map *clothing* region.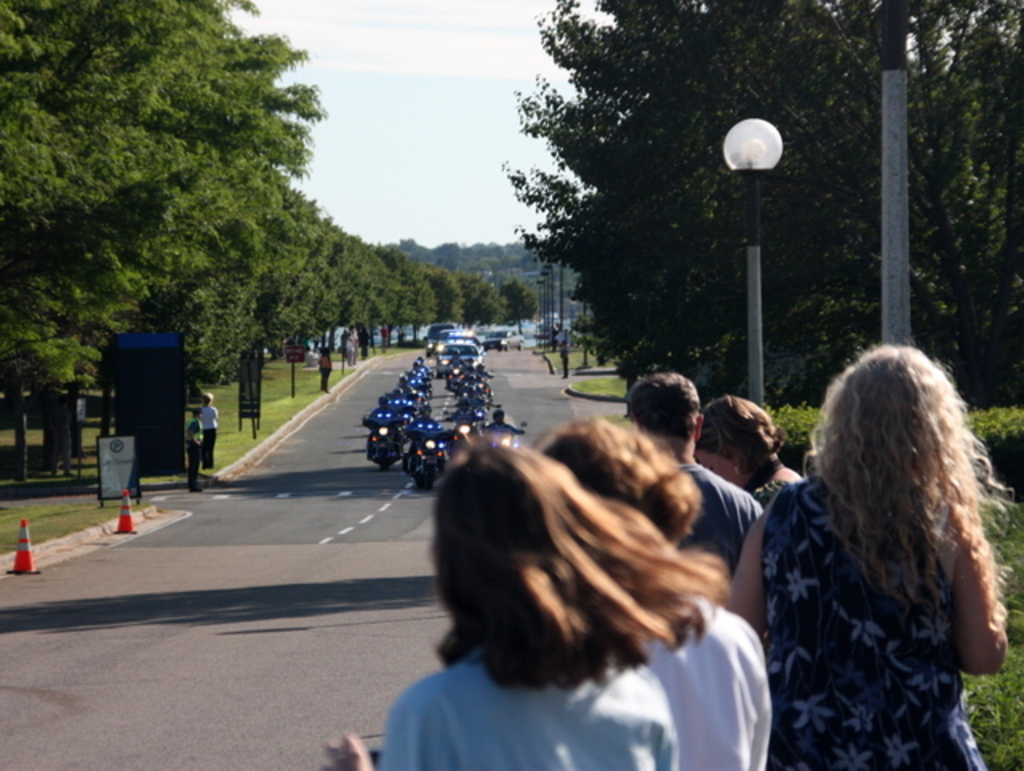
Mapped to BBox(347, 334, 357, 366).
